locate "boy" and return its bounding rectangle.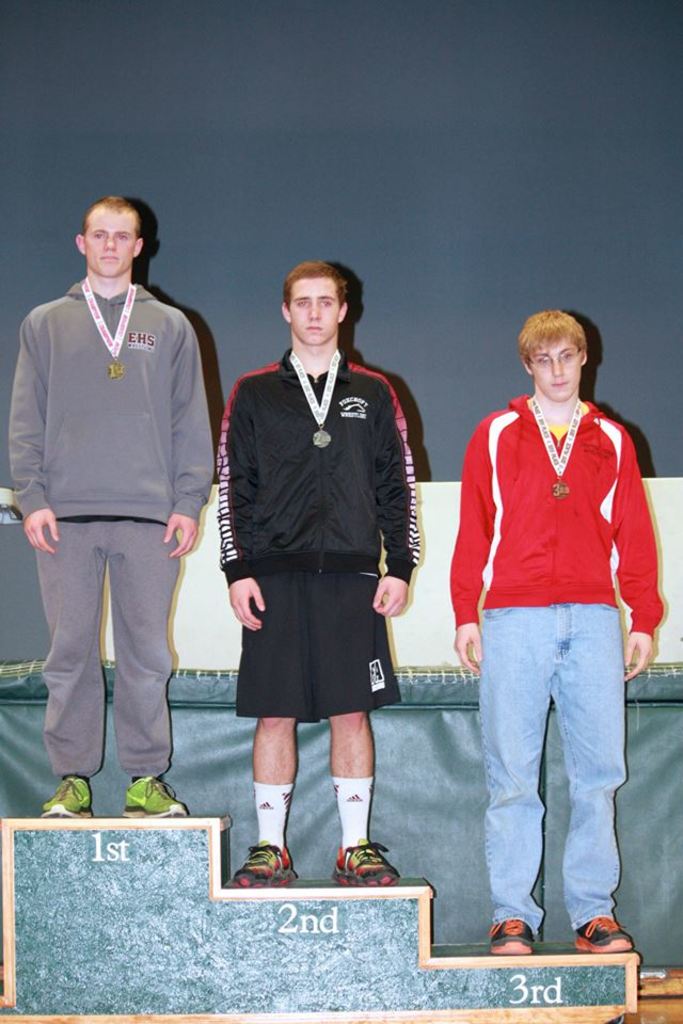
(215, 257, 438, 892).
